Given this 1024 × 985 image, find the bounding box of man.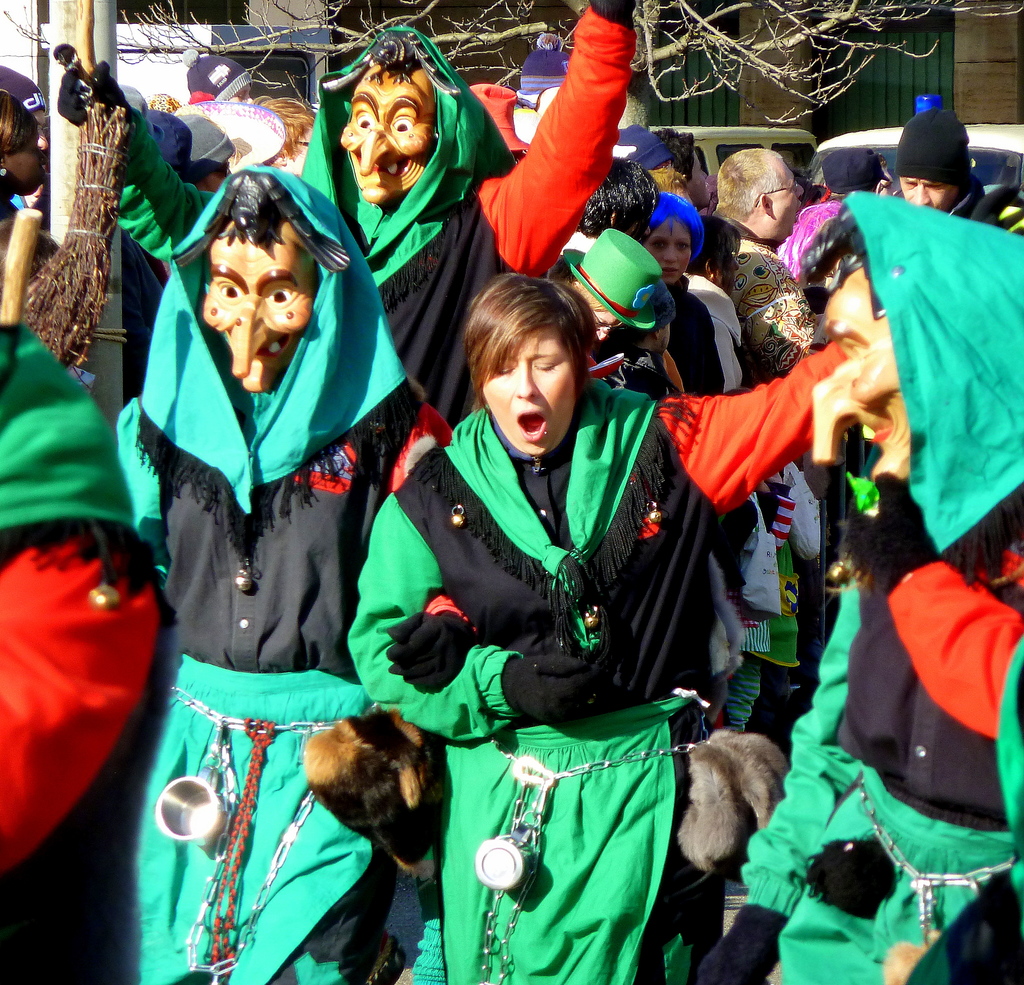
x1=650 y1=127 x2=717 y2=216.
